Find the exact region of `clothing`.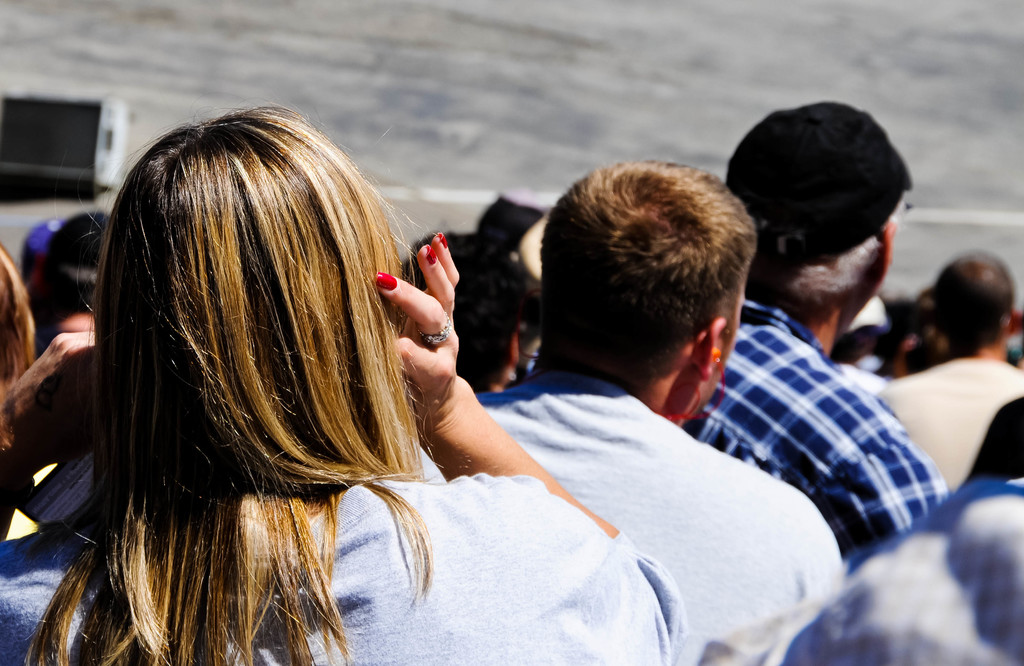
Exact region: <bbox>673, 295, 954, 571</bbox>.
